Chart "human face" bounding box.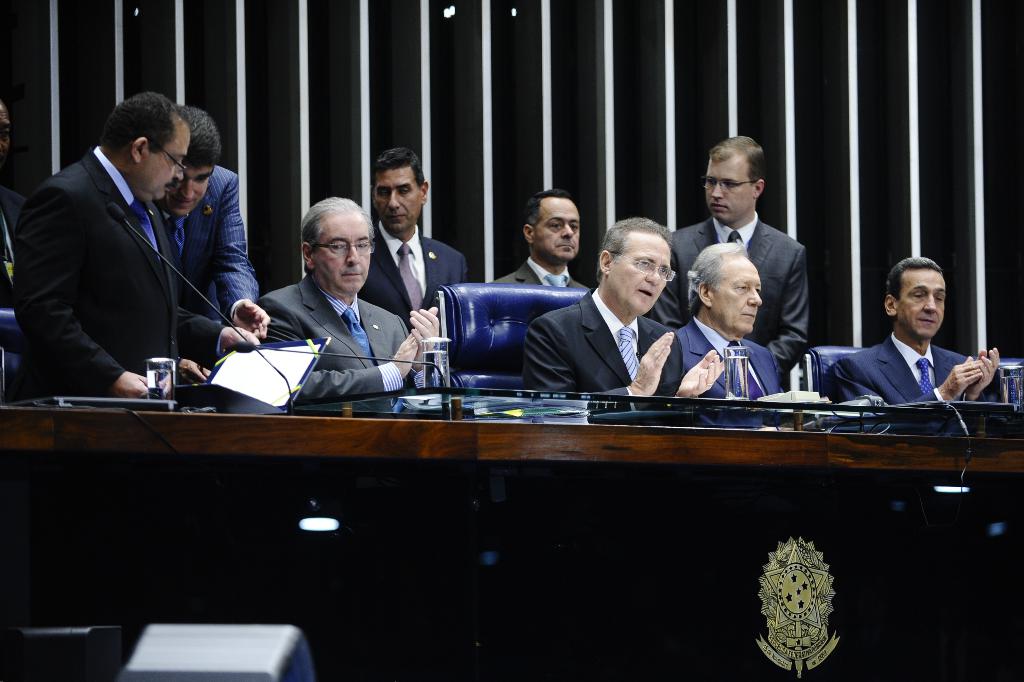
Charted: box(710, 258, 764, 331).
